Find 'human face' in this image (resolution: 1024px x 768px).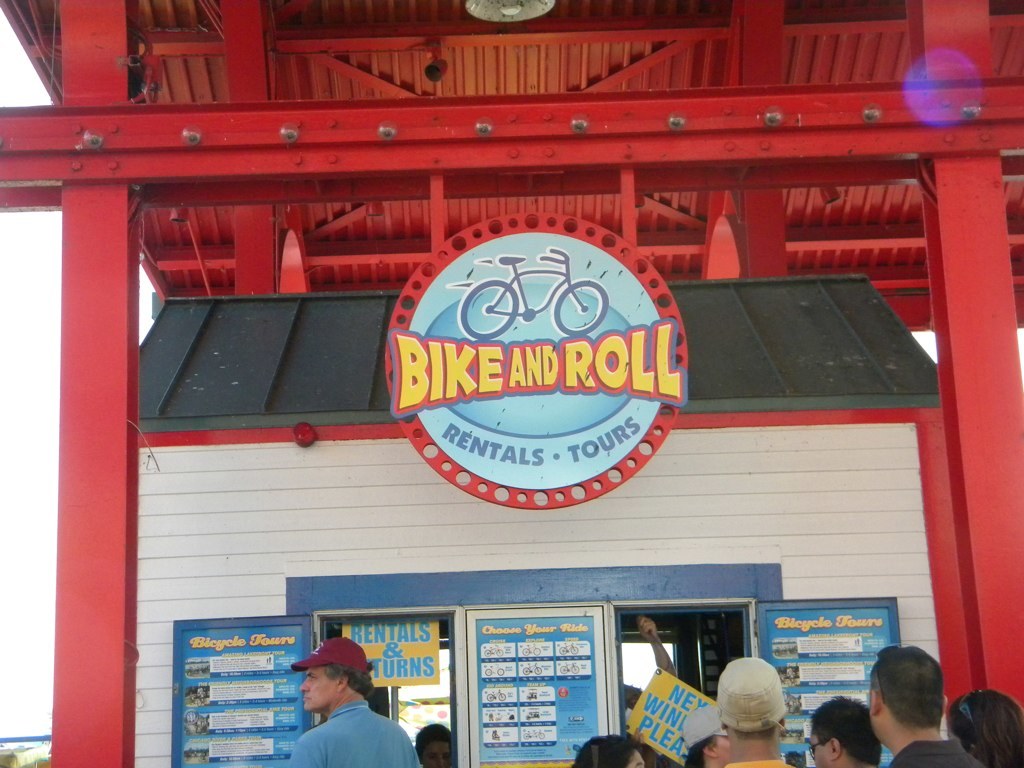
(left=414, top=733, right=457, bottom=765).
